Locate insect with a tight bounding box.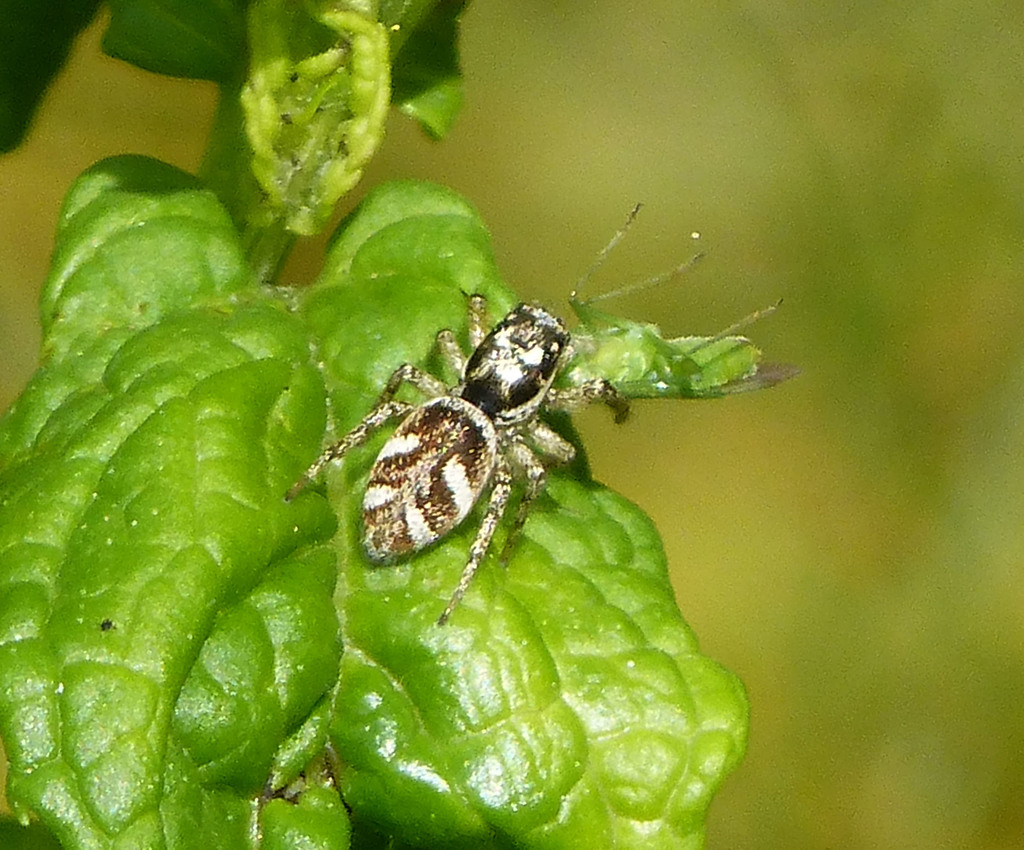
Rect(549, 203, 794, 405).
